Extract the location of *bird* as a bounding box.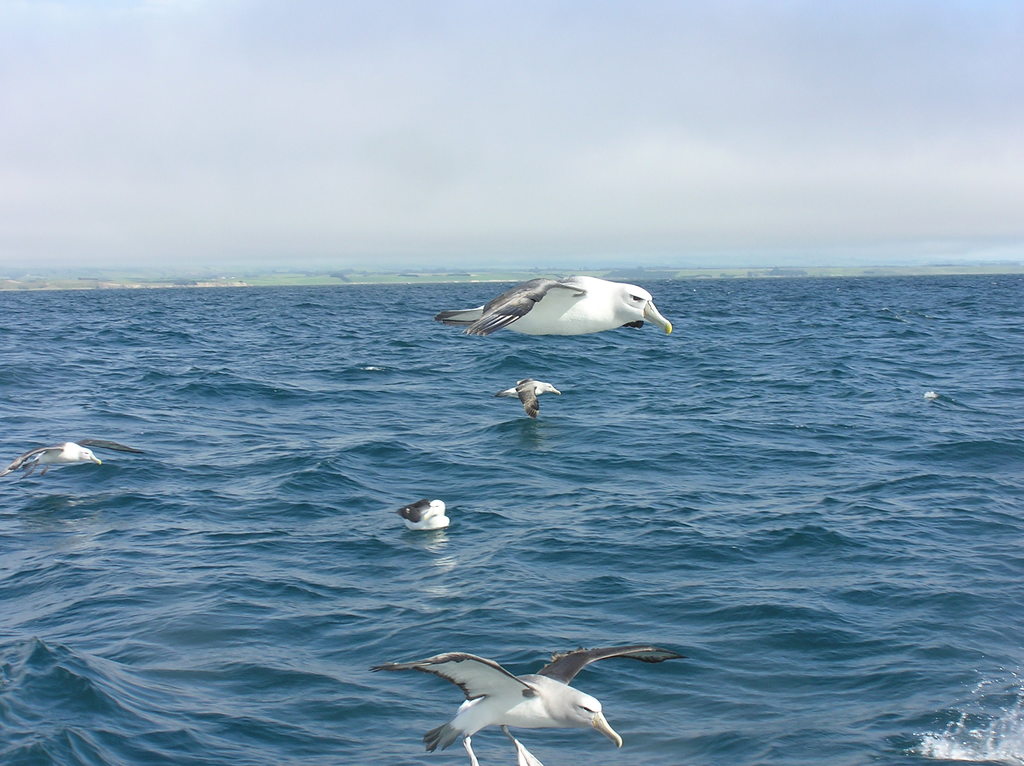
Rect(4, 436, 145, 484).
